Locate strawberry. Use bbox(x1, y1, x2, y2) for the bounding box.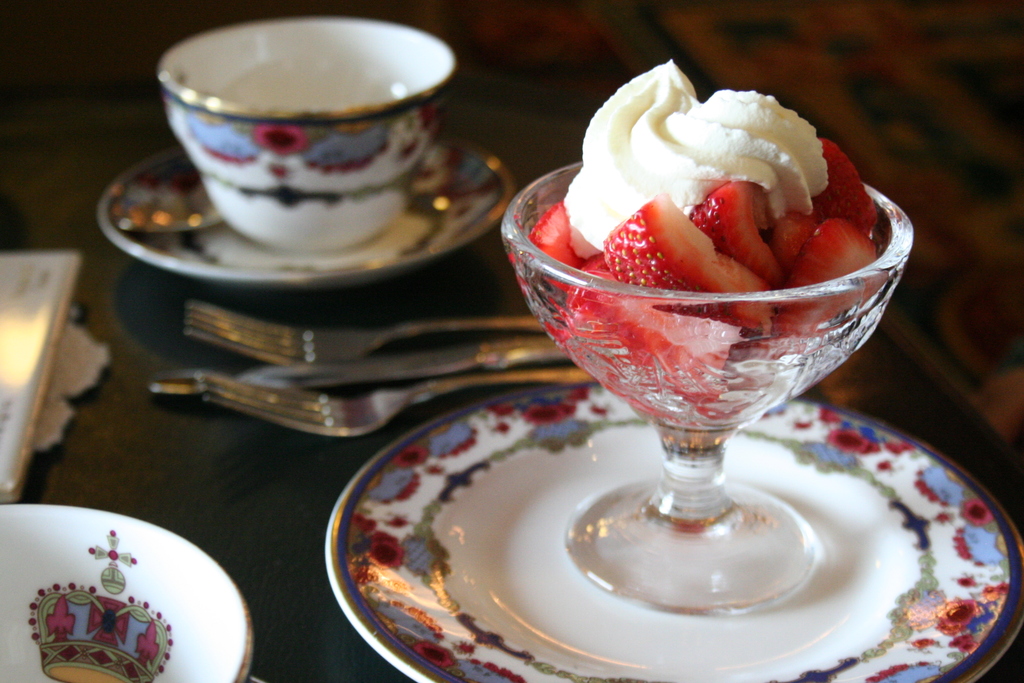
bbox(698, 255, 776, 336).
